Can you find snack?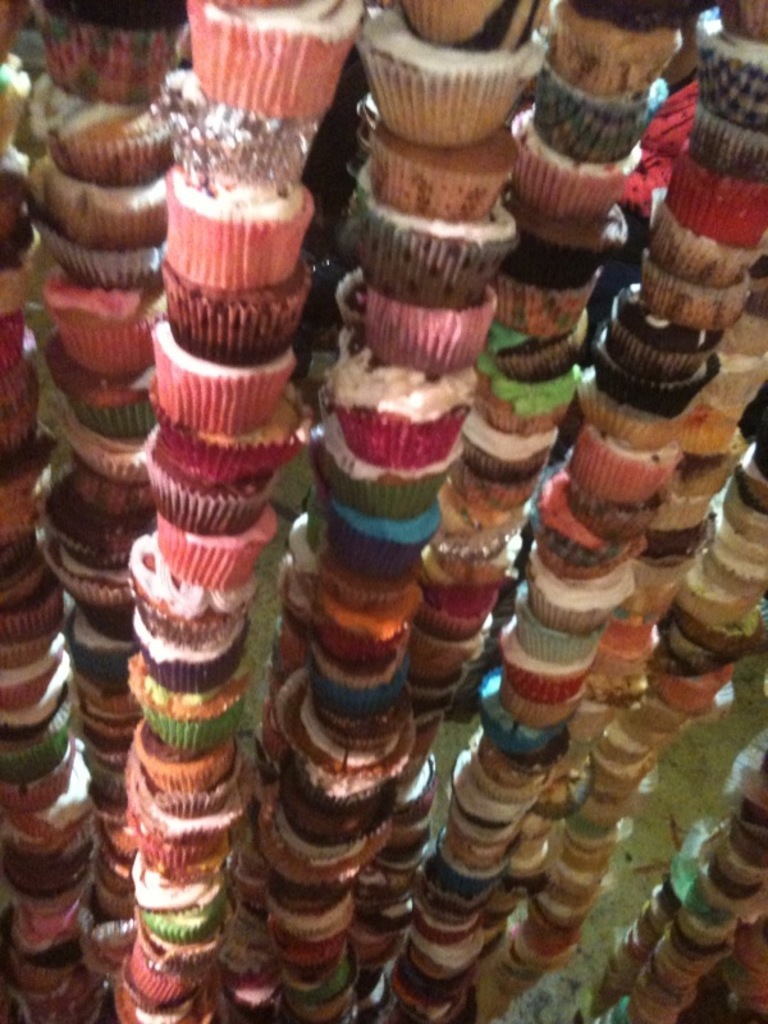
Yes, bounding box: (32,46,733,1011).
